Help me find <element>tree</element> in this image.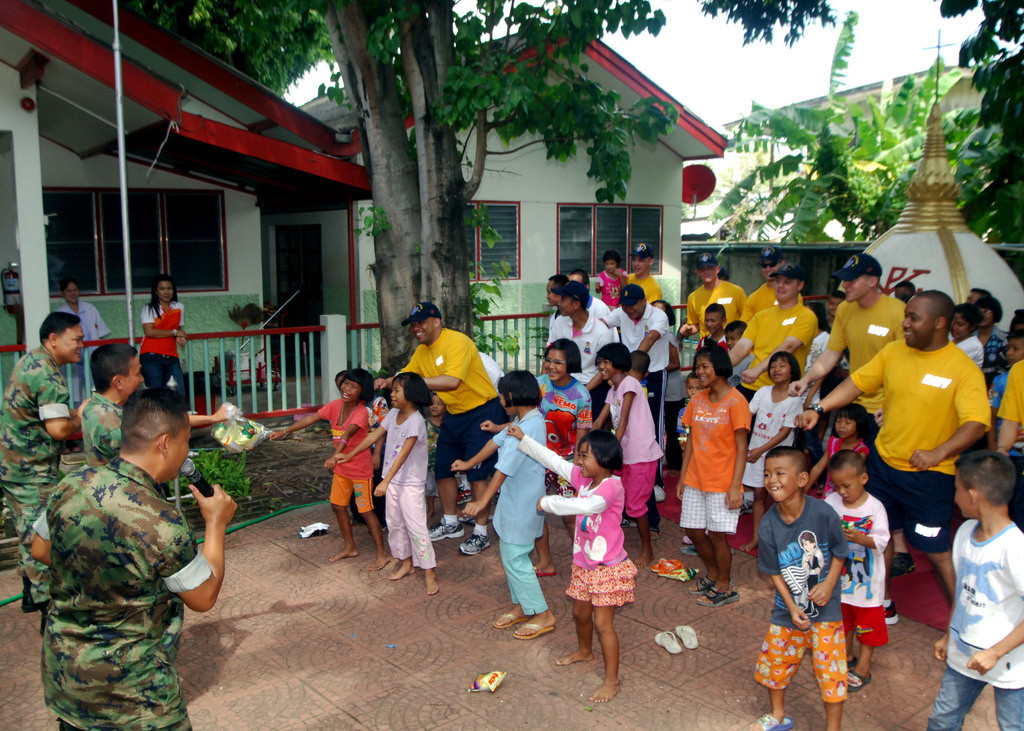
Found it: region(187, 0, 813, 373).
